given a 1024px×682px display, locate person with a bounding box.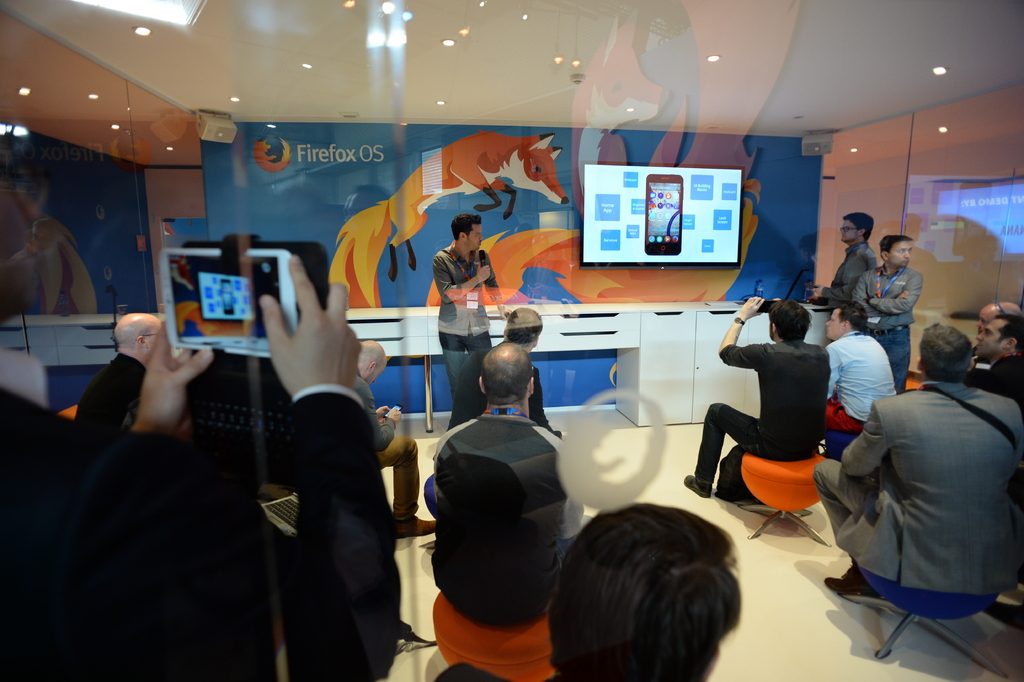
Located: {"x1": 73, "y1": 309, "x2": 160, "y2": 435}.
